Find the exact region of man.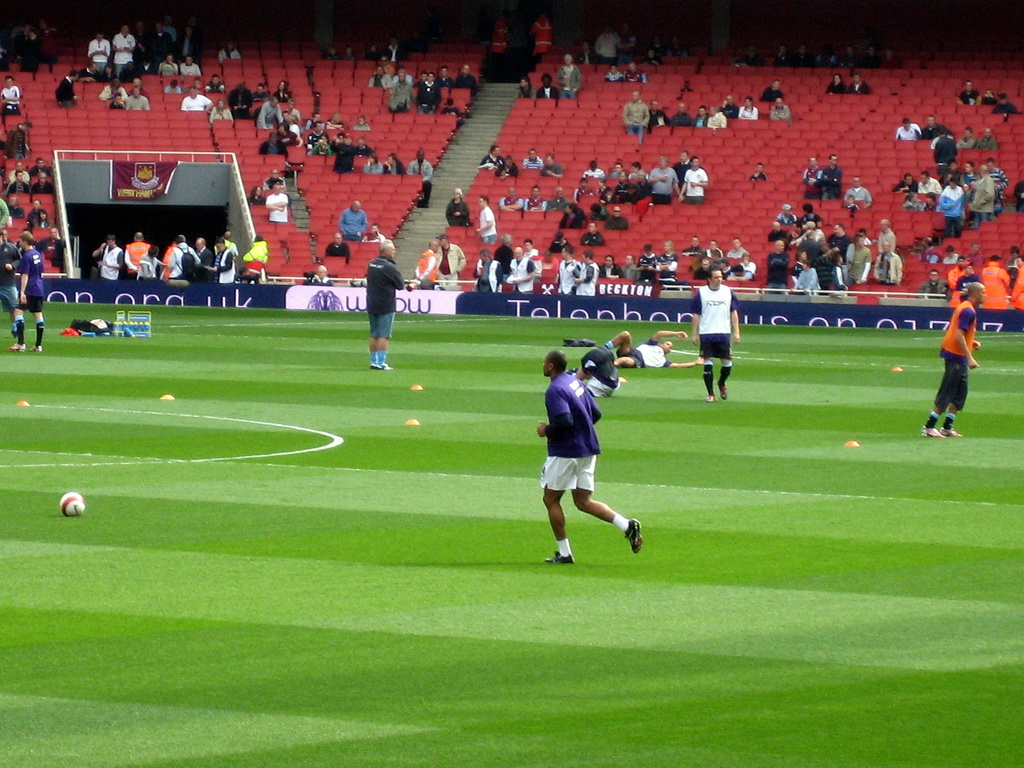
Exact region: {"left": 634, "top": 239, "right": 653, "bottom": 280}.
